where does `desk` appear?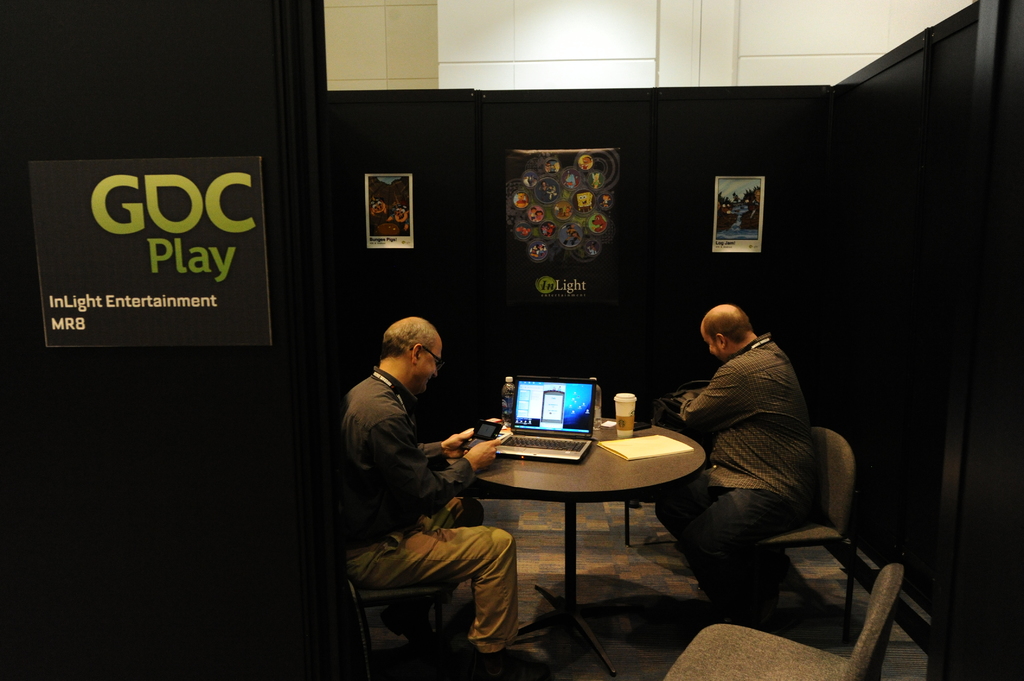
Appears at l=442, t=389, r=724, b=641.
